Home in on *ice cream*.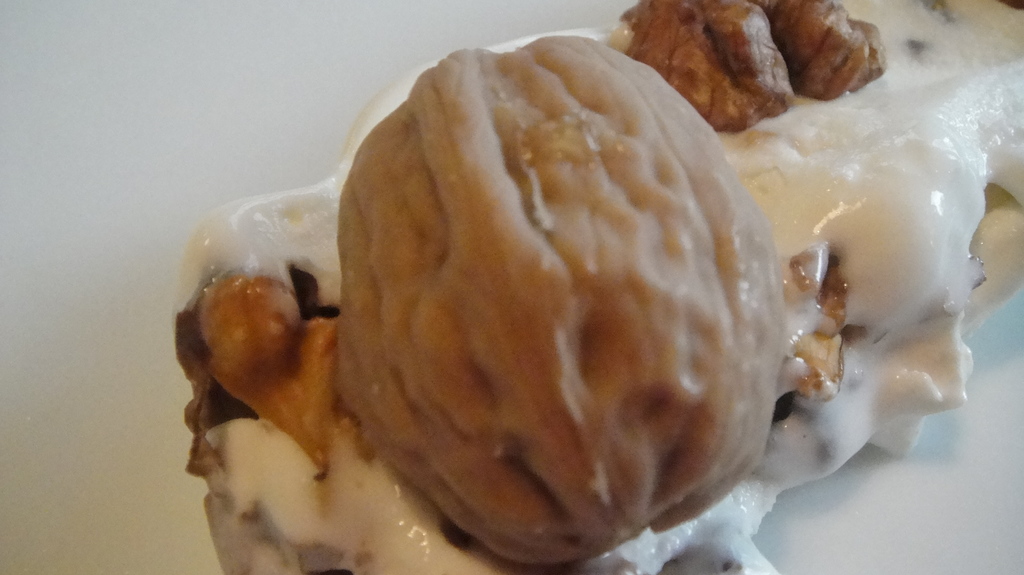
Homed in at [x1=167, y1=0, x2=1023, y2=574].
